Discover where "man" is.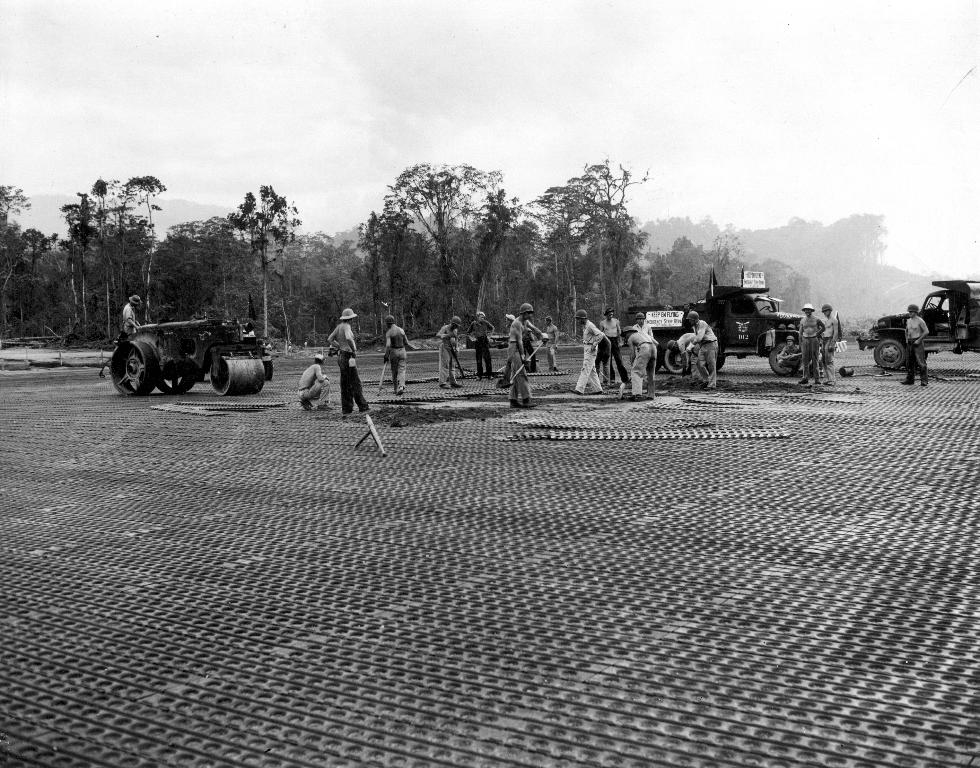
Discovered at x1=693, y1=309, x2=721, y2=387.
